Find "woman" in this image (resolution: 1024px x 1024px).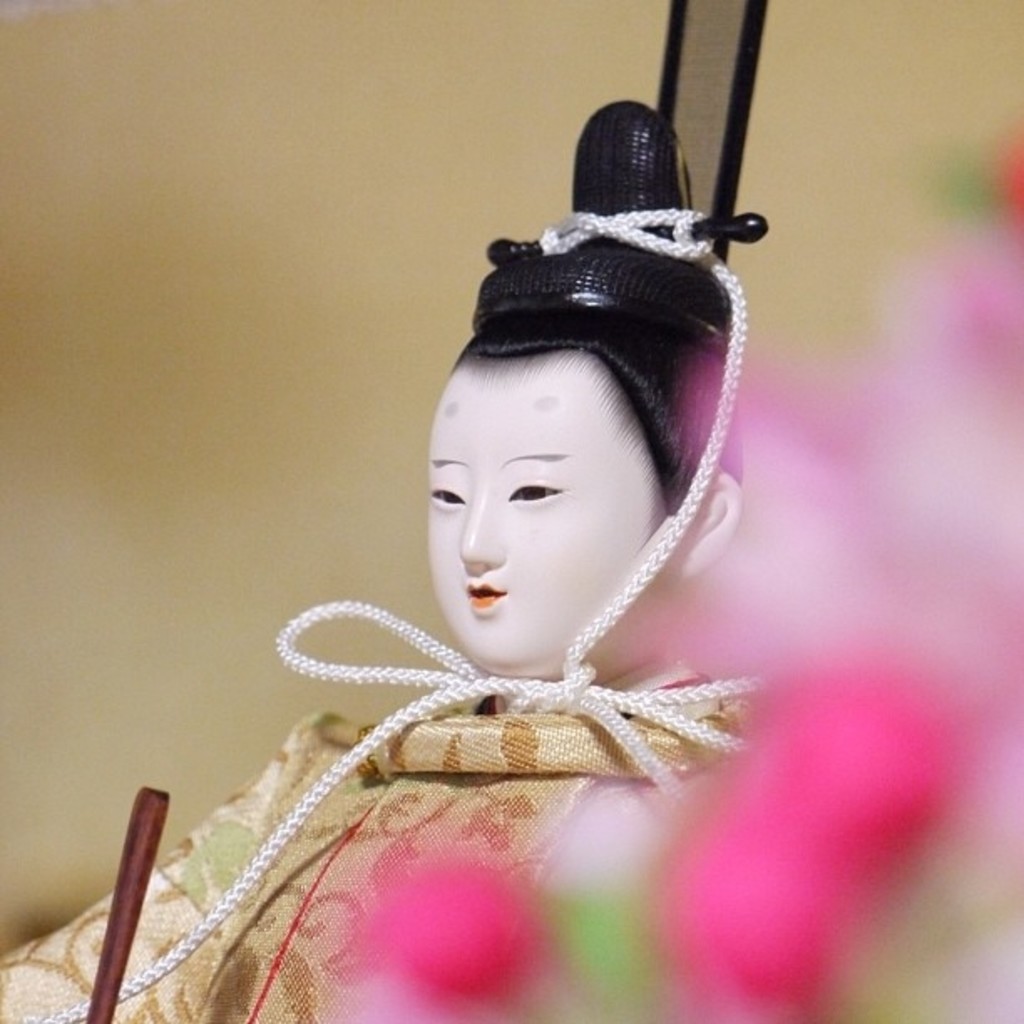
x1=0, y1=0, x2=758, y2=1022.
